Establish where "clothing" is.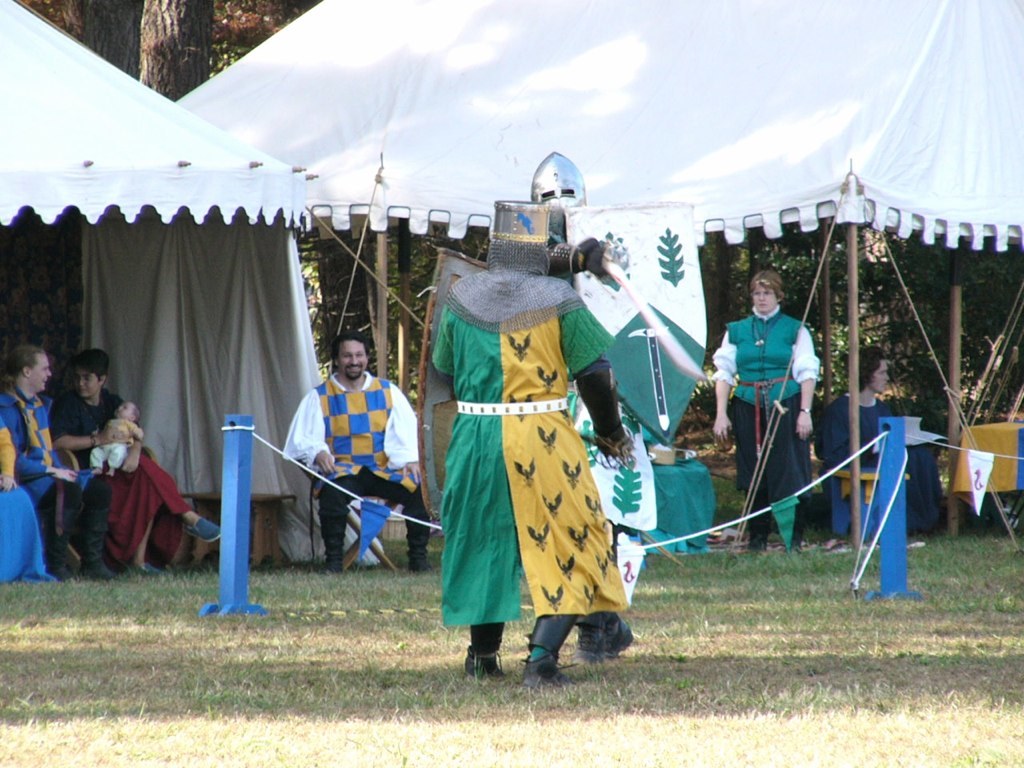
Established at select_region(430, 236, 633, 631).
